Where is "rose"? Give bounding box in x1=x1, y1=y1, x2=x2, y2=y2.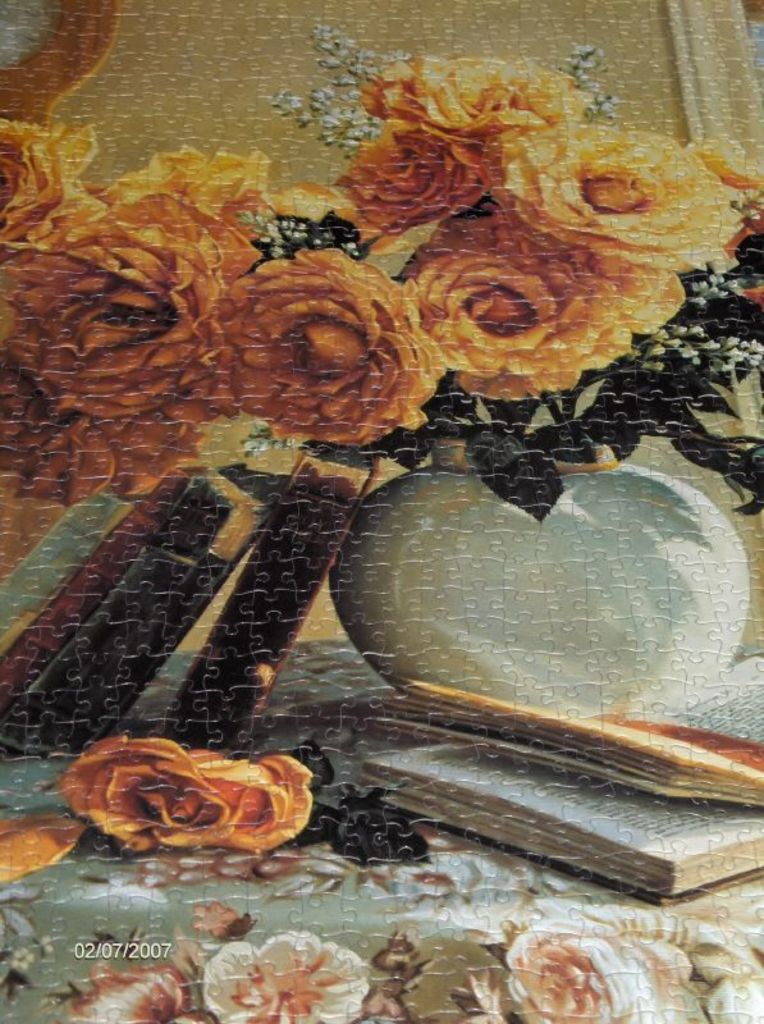
x1=0, y1=806, x2=73, y2=886.
